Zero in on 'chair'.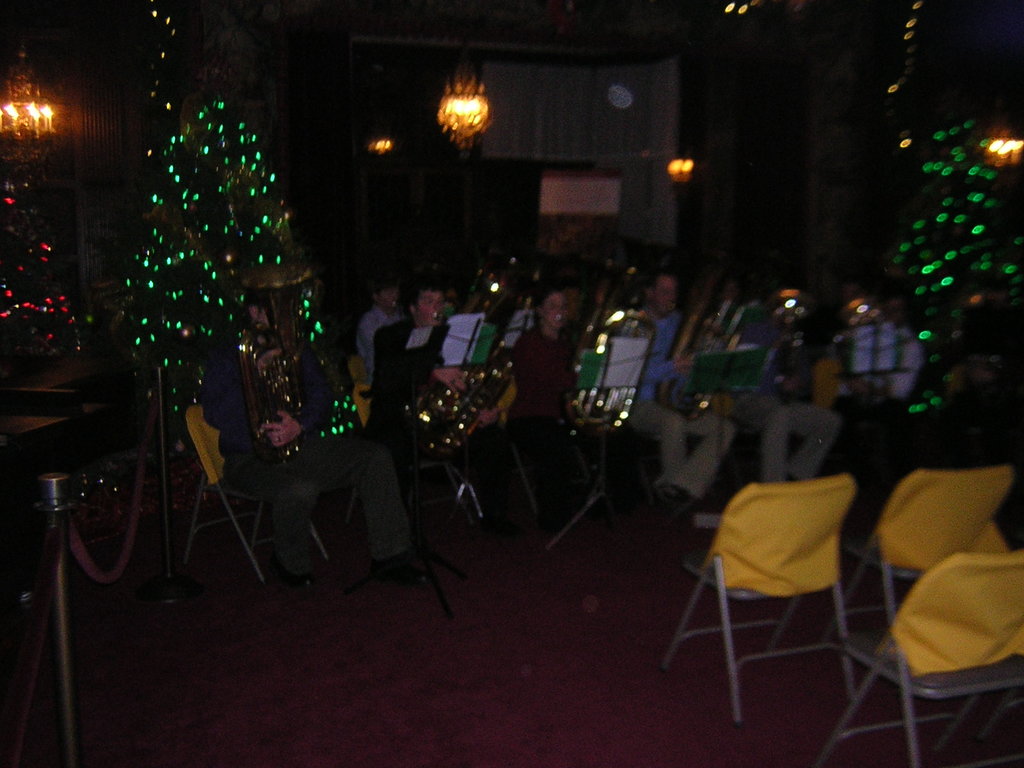
Zeroed in: detection(835, 474, 1023, 647).
